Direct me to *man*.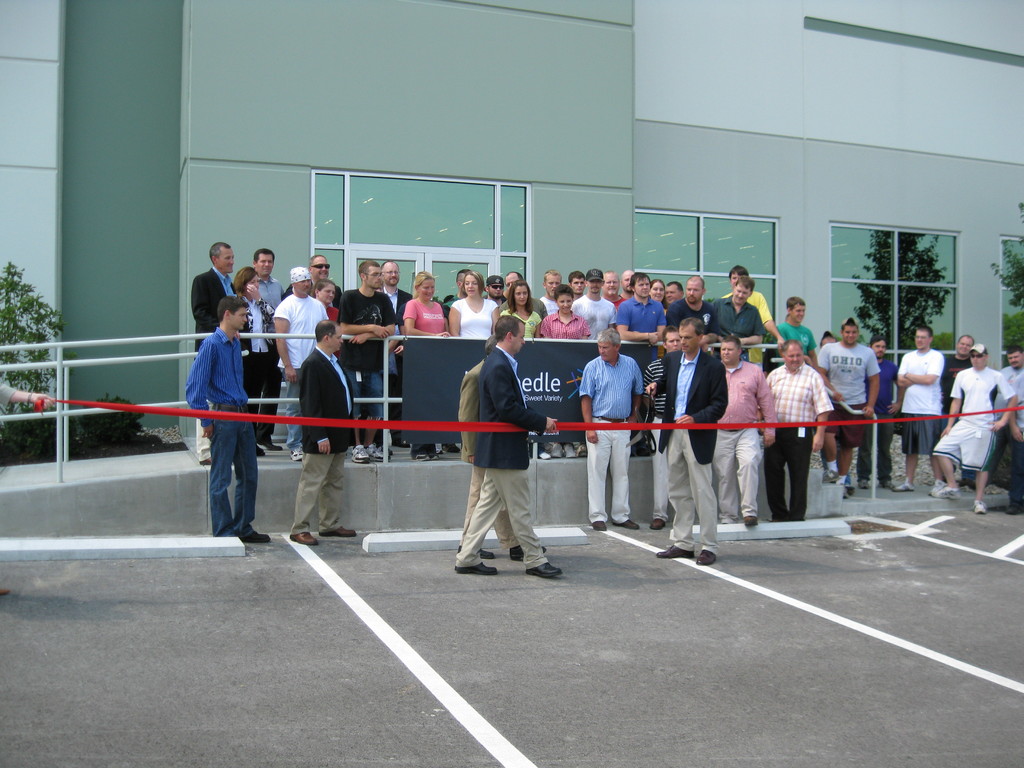
Direction: 338, 266, 394, 468.
